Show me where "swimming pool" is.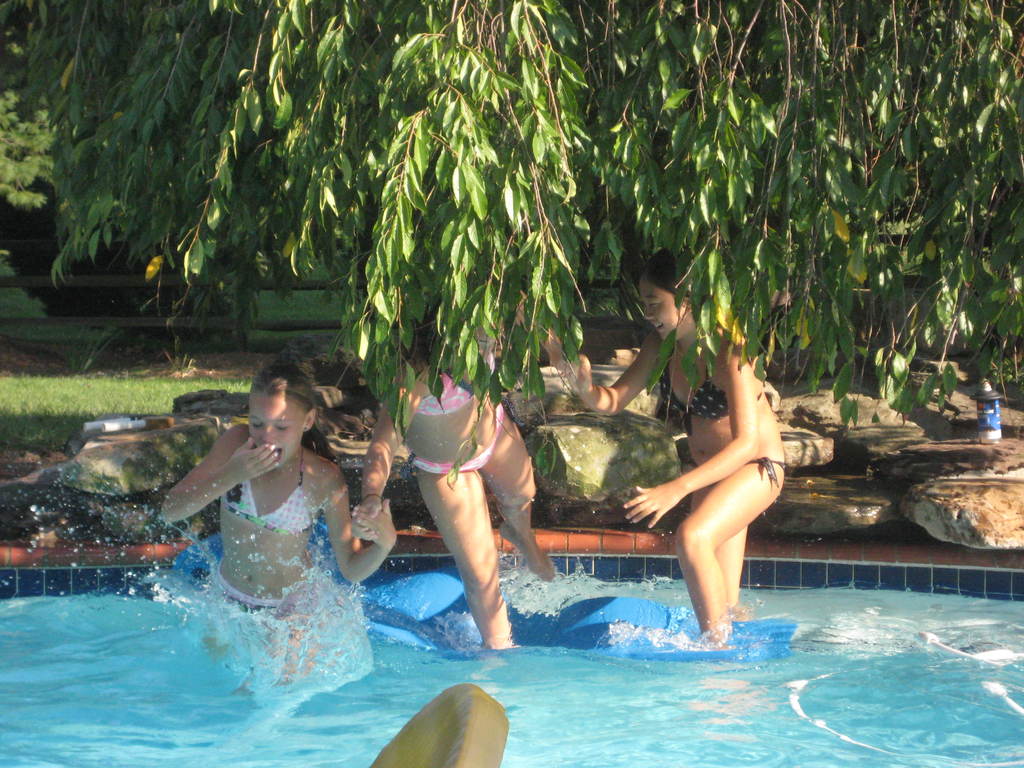
"swimming pool" is at <bbox>0, 572, 1023, 767</bbox>.
